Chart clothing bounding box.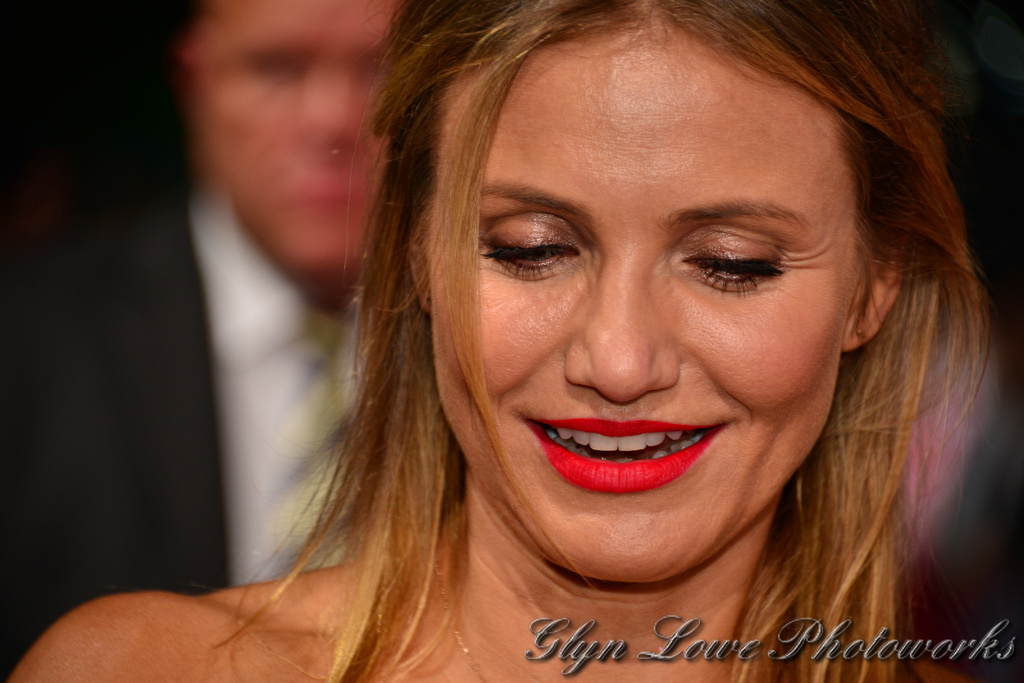
Charted: (5,193,469,682).
